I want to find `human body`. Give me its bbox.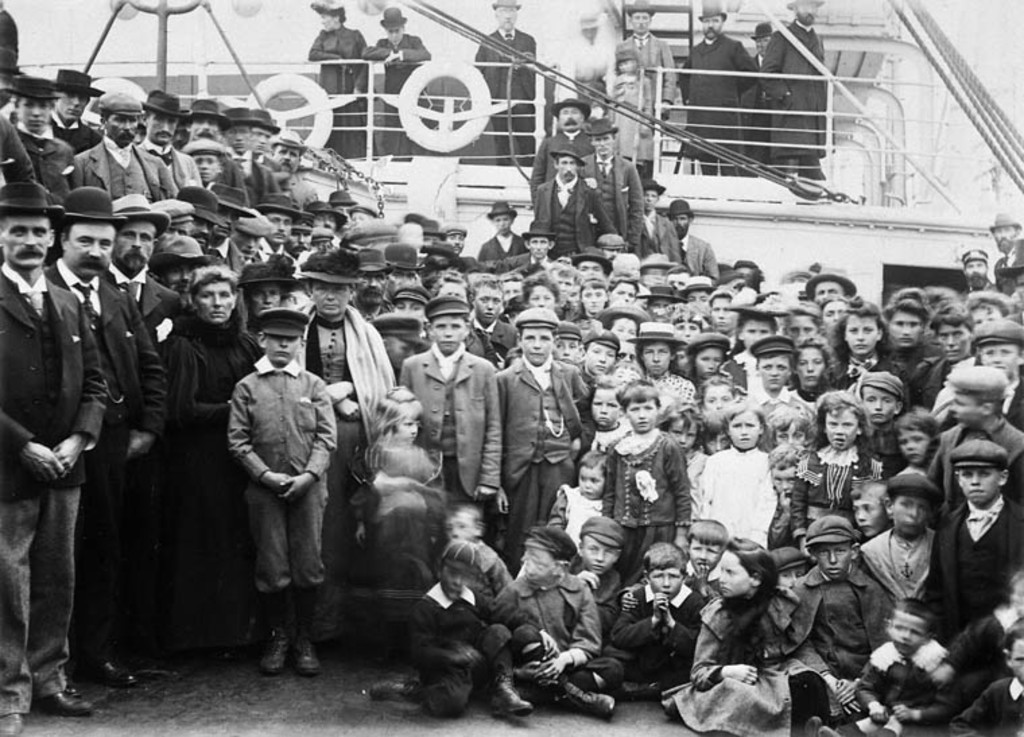
select_region(528, 280, 556, 311).
